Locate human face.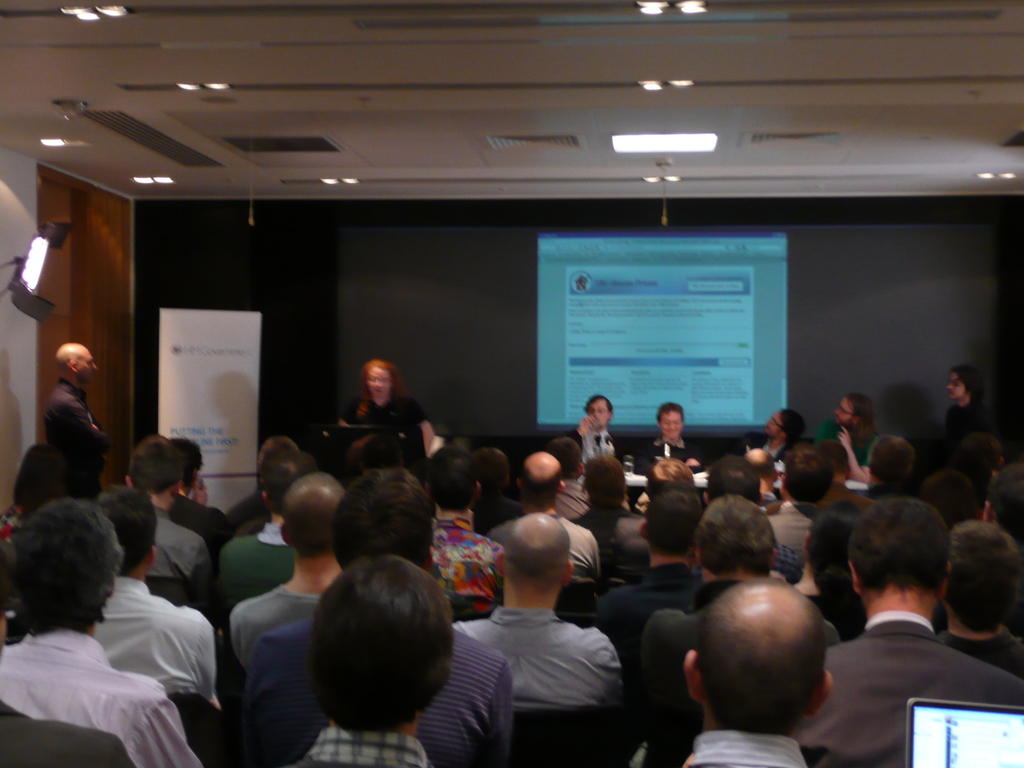
Bounding box: (left=669, top=406, right=680, bottom=437).
